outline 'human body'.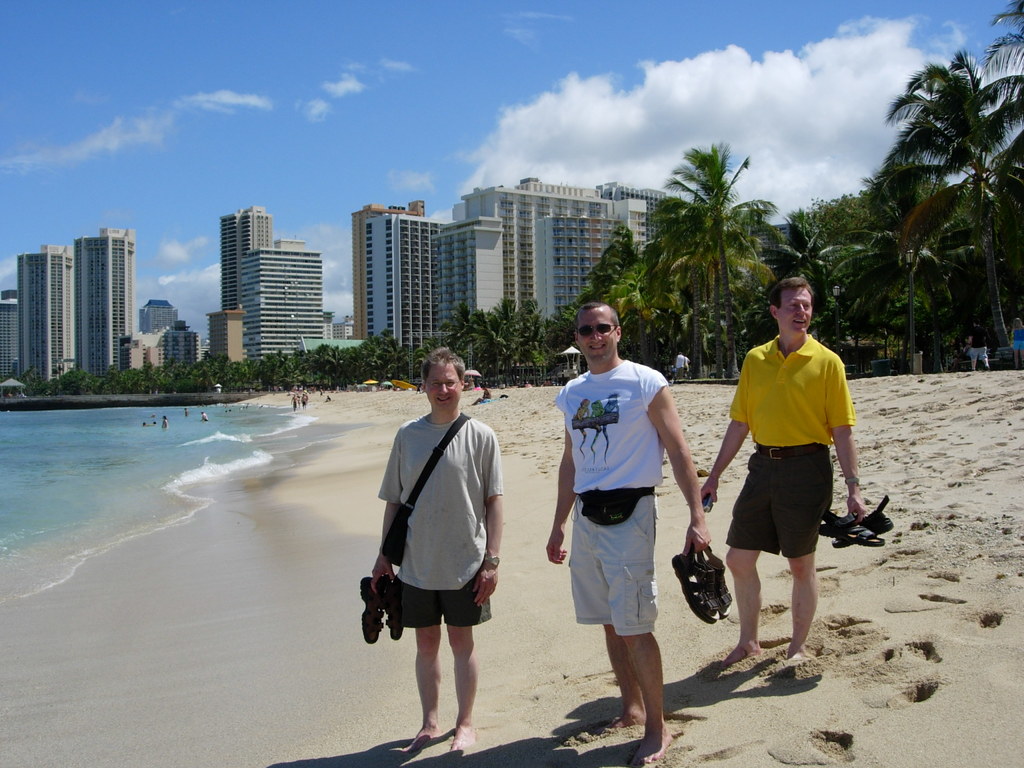
Outline: select_region(367, 369, 496, 761).
